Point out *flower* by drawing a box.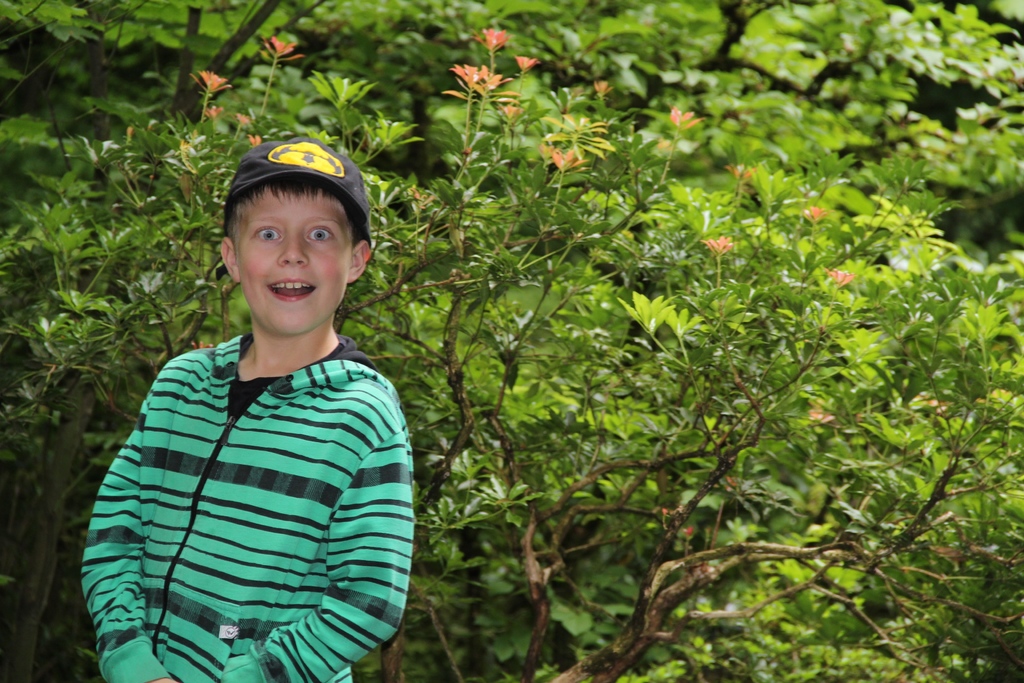
x1=476 y1=28 x2=514 y2=49.
